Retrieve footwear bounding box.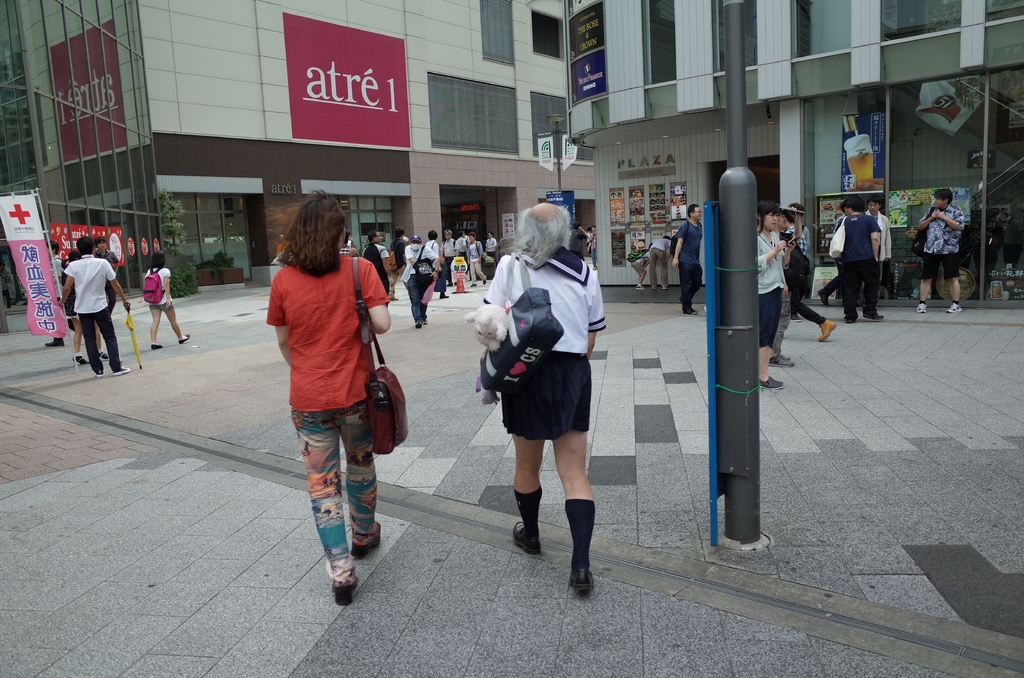
Bounding box: left=512, top=523, right=543, bottom=558.
